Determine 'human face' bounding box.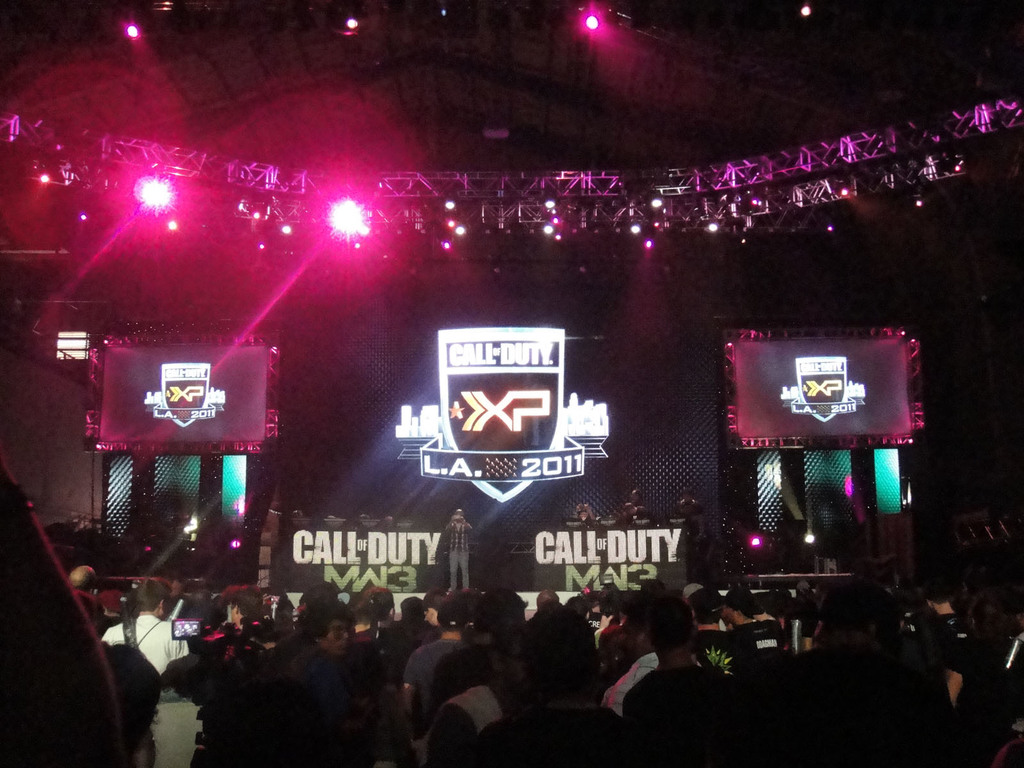
Determined: region(321, 621, 350, 655).
